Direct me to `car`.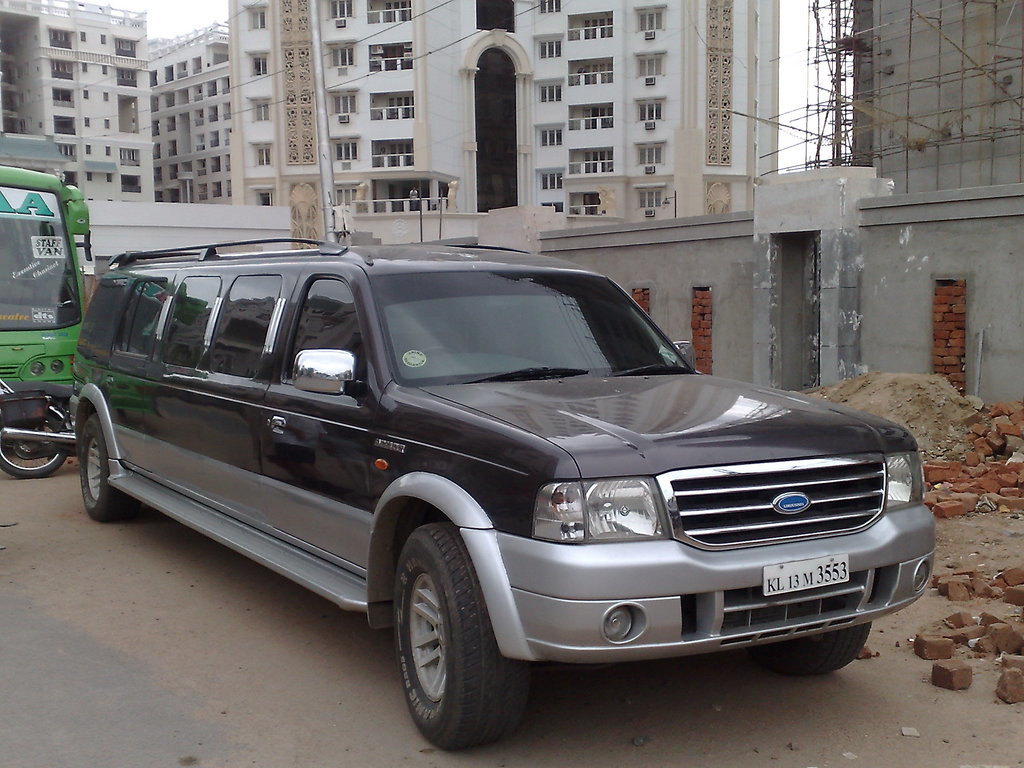
Direction: bbox=[66, 238, 935, 743].
